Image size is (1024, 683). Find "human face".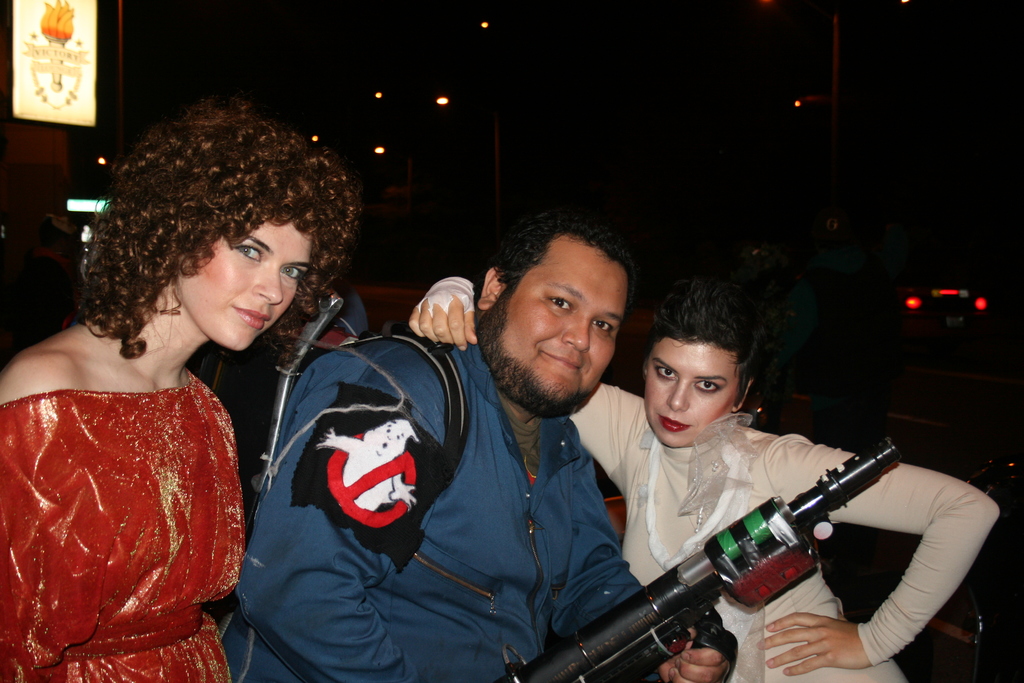
[177, 218, 311, 347].
